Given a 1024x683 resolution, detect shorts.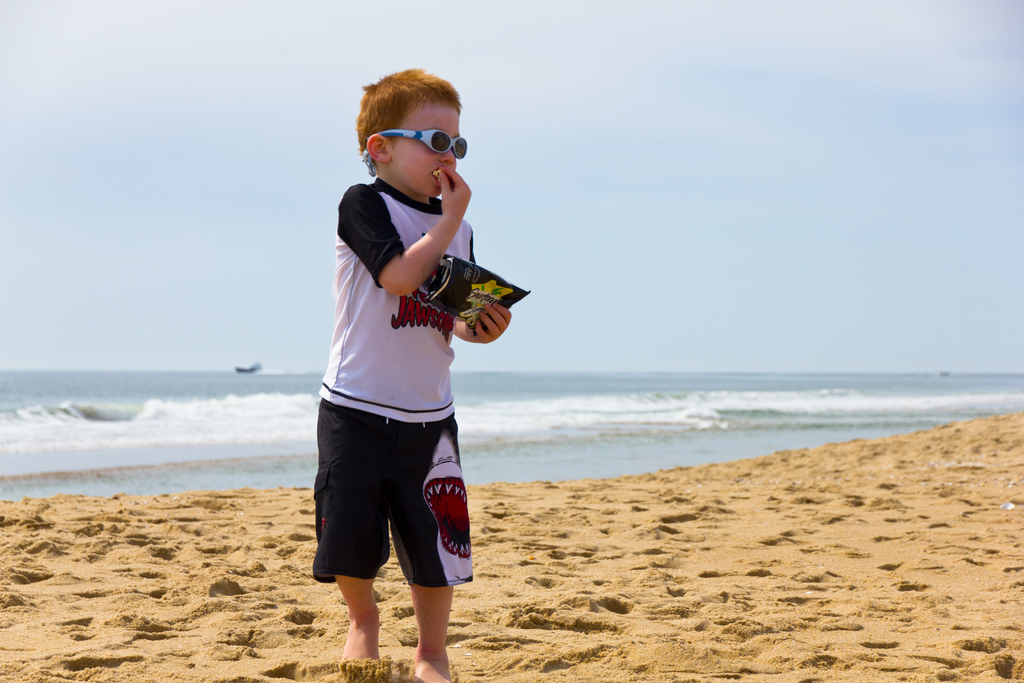
{"left": 313, "top": 397, "right": 472, "bottom": 589}.
